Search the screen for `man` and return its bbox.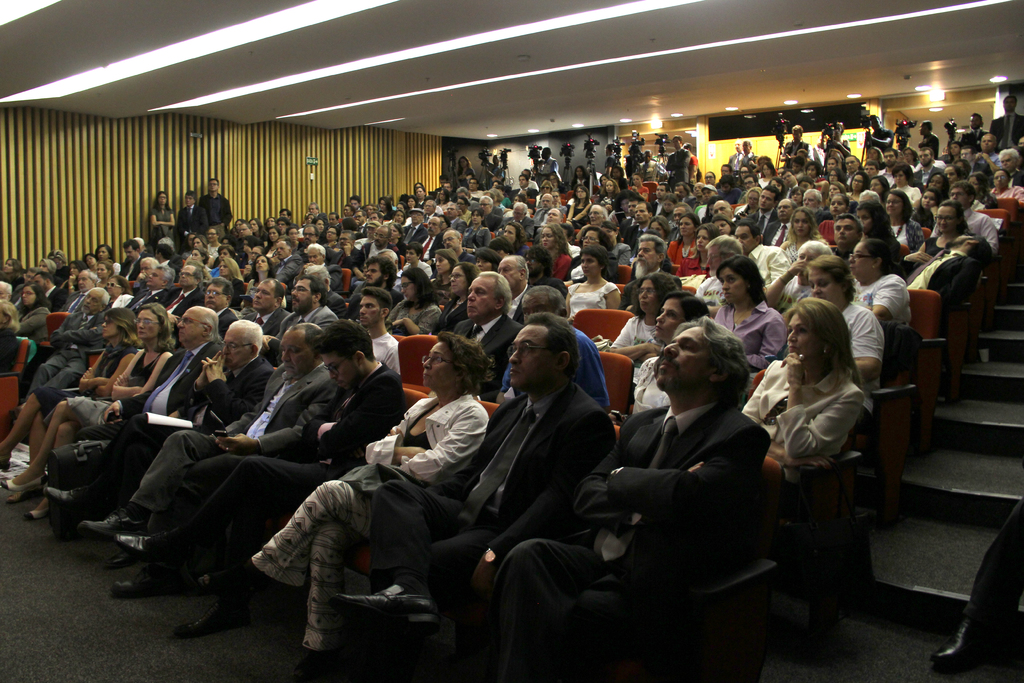
Found: locate(305, 263, 349, 317).
